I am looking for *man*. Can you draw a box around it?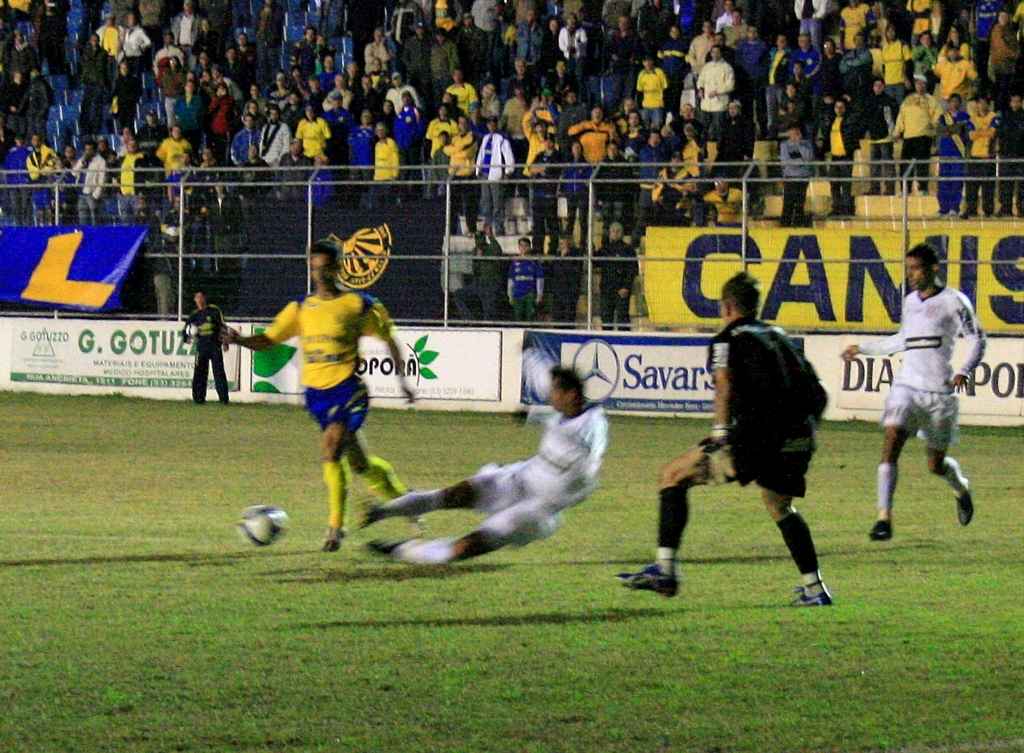
Sure, the bounding box is 764/35/791/142.
